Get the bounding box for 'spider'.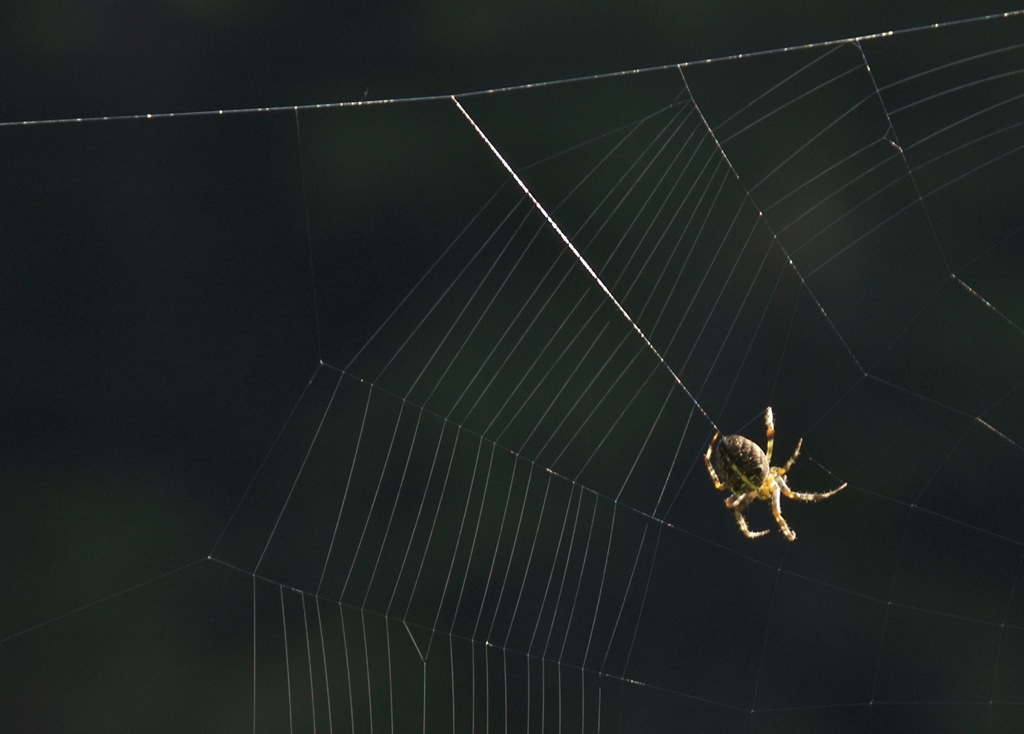
707, 407, 845, 555.
